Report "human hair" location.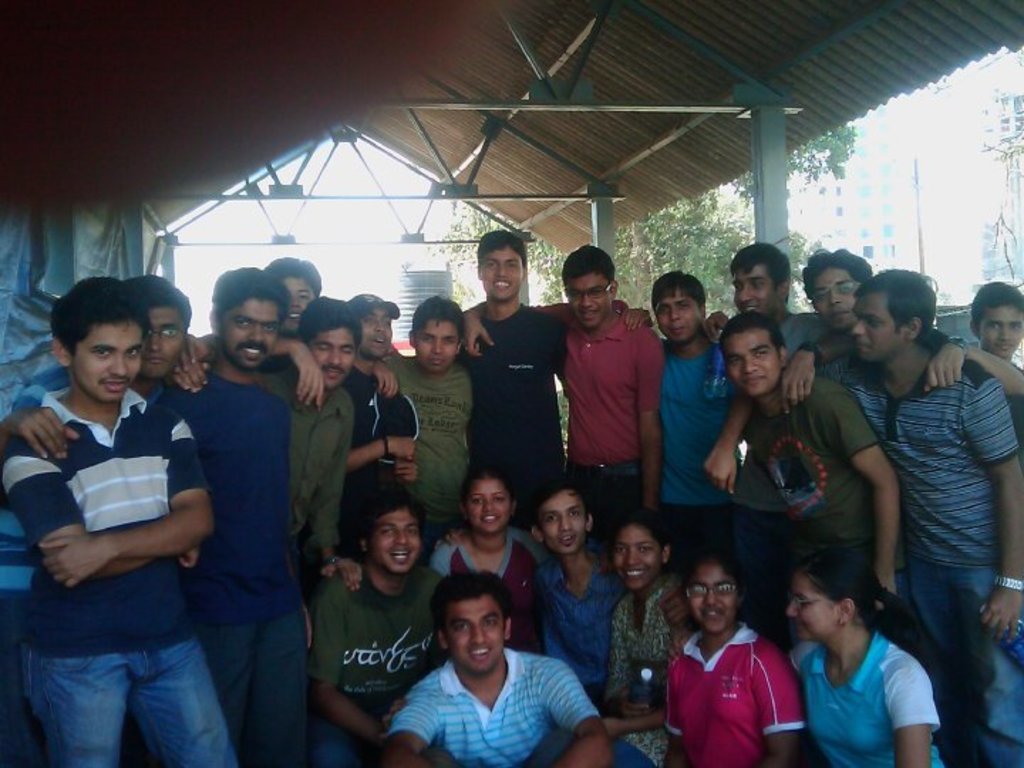
Report: 302/297/358/343.
